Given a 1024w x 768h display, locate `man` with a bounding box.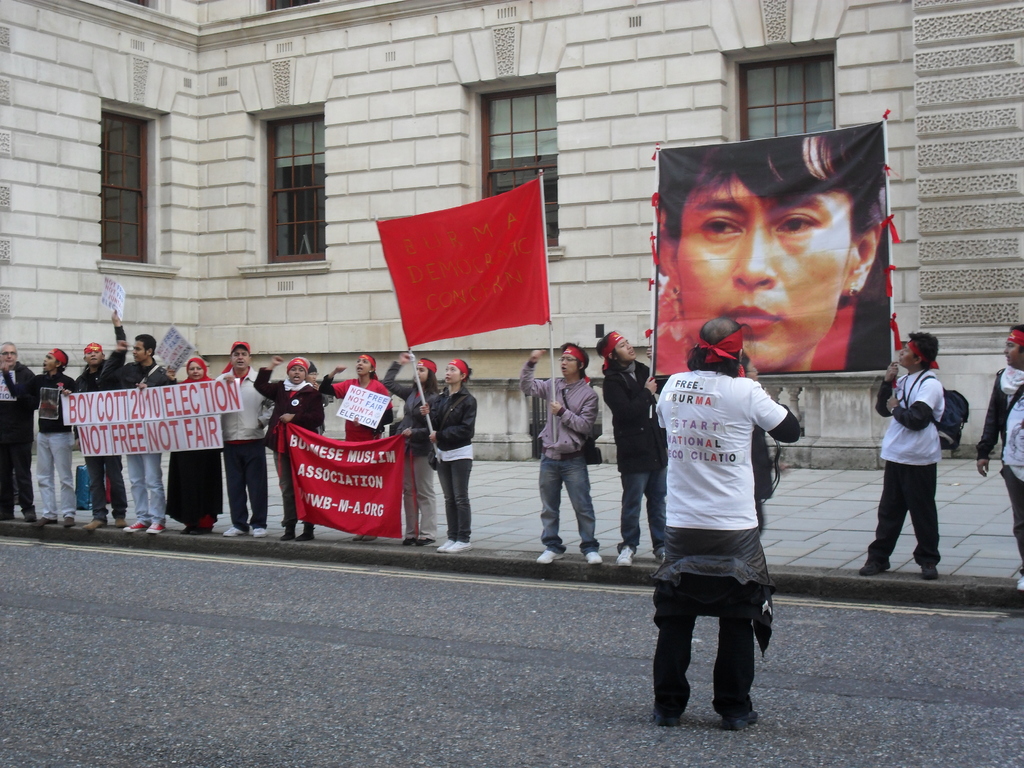
Located: {"x1": 659, "y1": 121, "x2": 887, "y2": 372}.
